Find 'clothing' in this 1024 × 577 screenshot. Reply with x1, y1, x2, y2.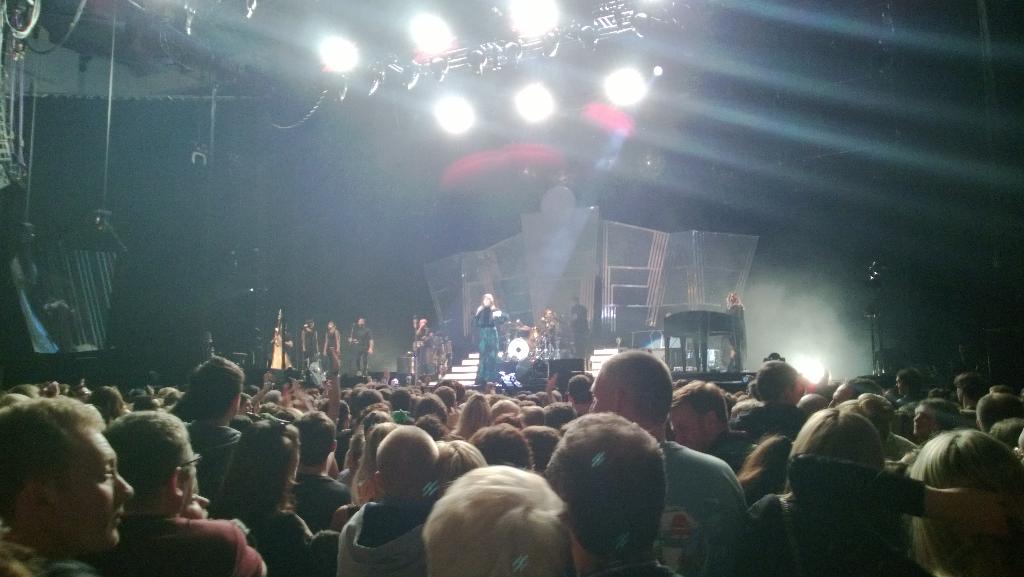
742, 486, 868, 576.
